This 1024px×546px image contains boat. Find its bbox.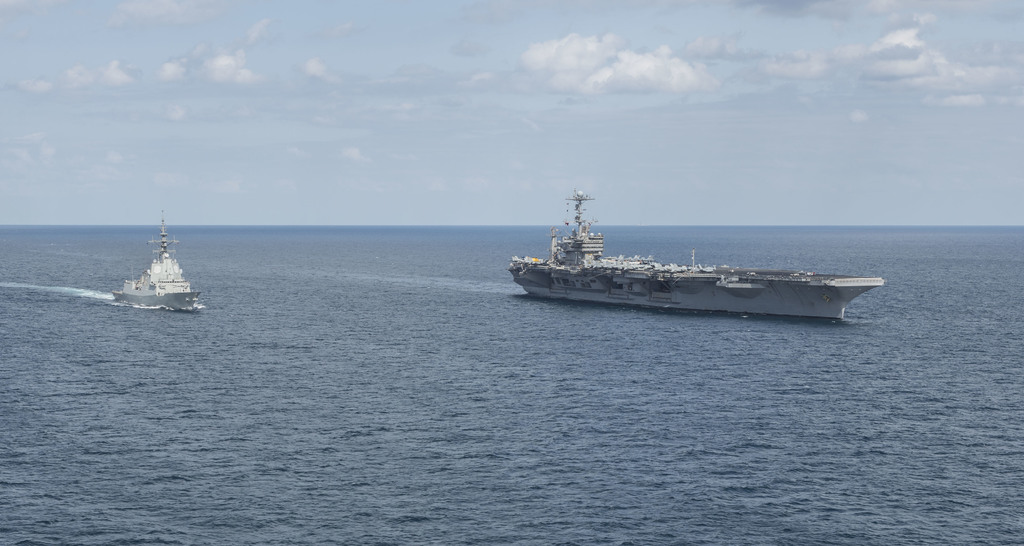
bbox=[499, 187, 884, 325].
